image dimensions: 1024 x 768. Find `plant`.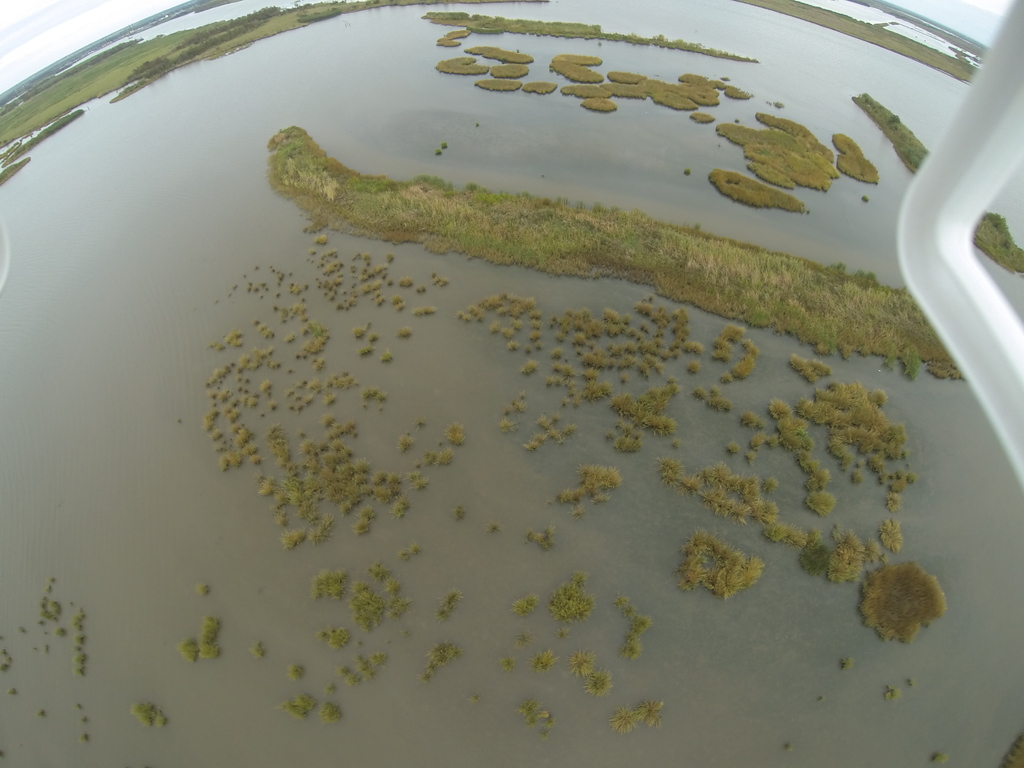
<box>237,349,248,364</box>.
